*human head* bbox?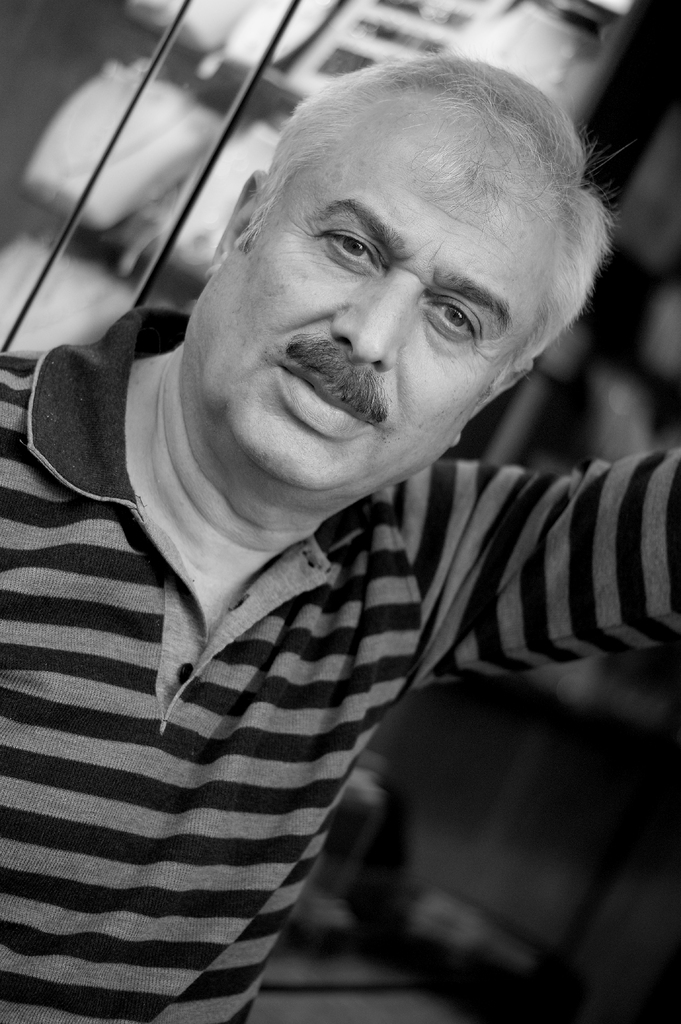
BBox(193, 47, 598, 428)
